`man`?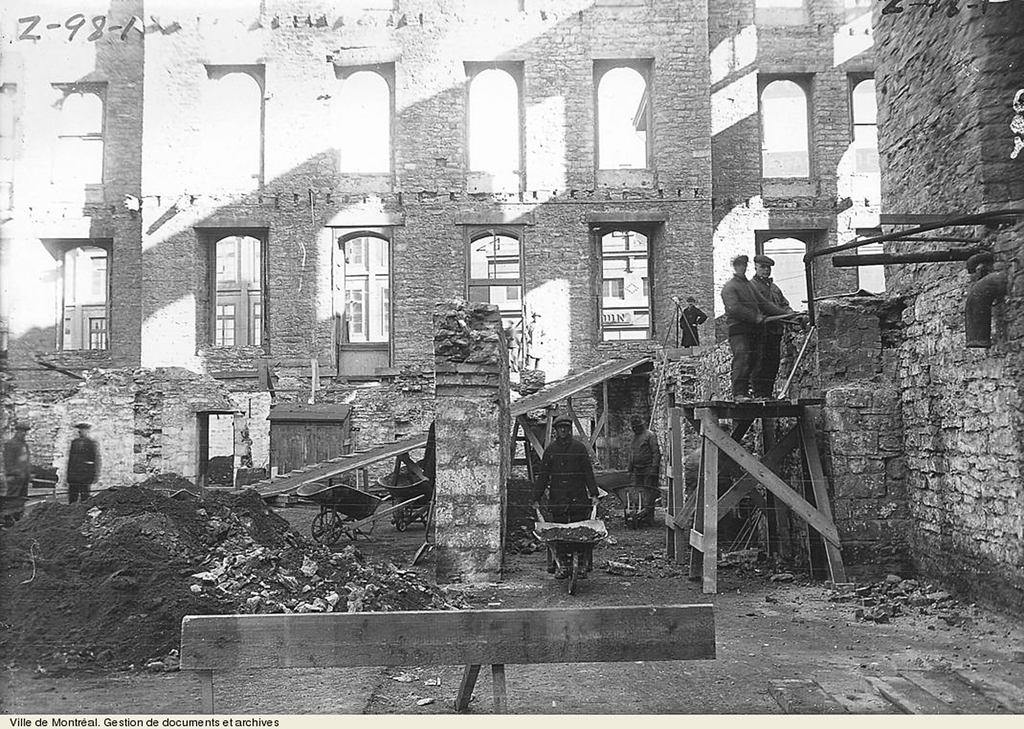
bbox=(675, 294, 706, 351)
